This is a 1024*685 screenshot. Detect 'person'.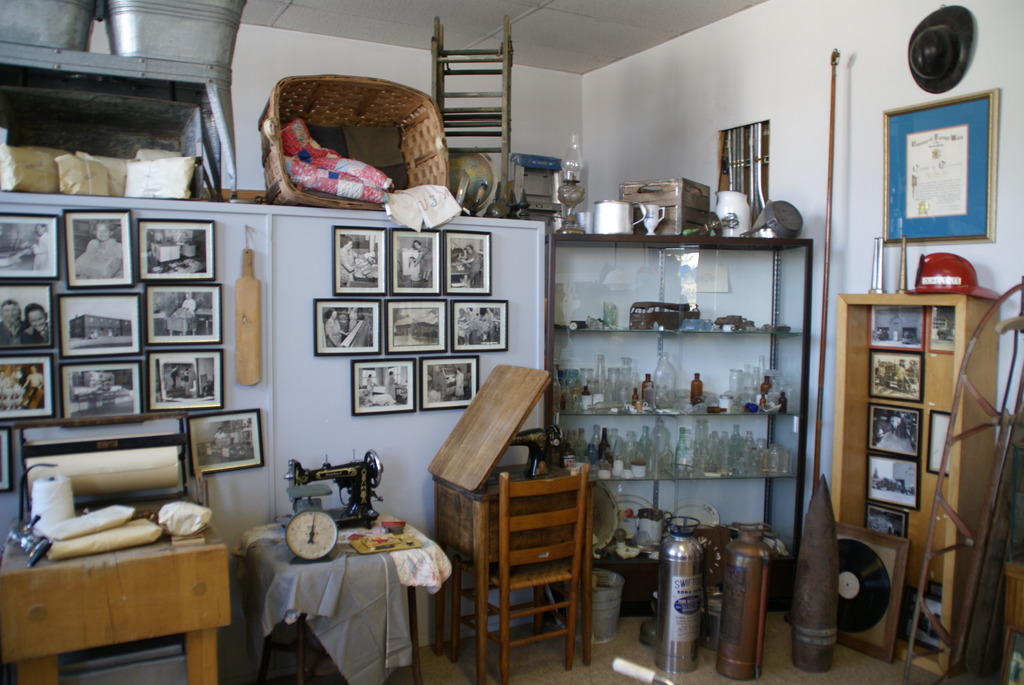
{"left": 386, "top": 373, "right": 407, "bottom": 402}.
